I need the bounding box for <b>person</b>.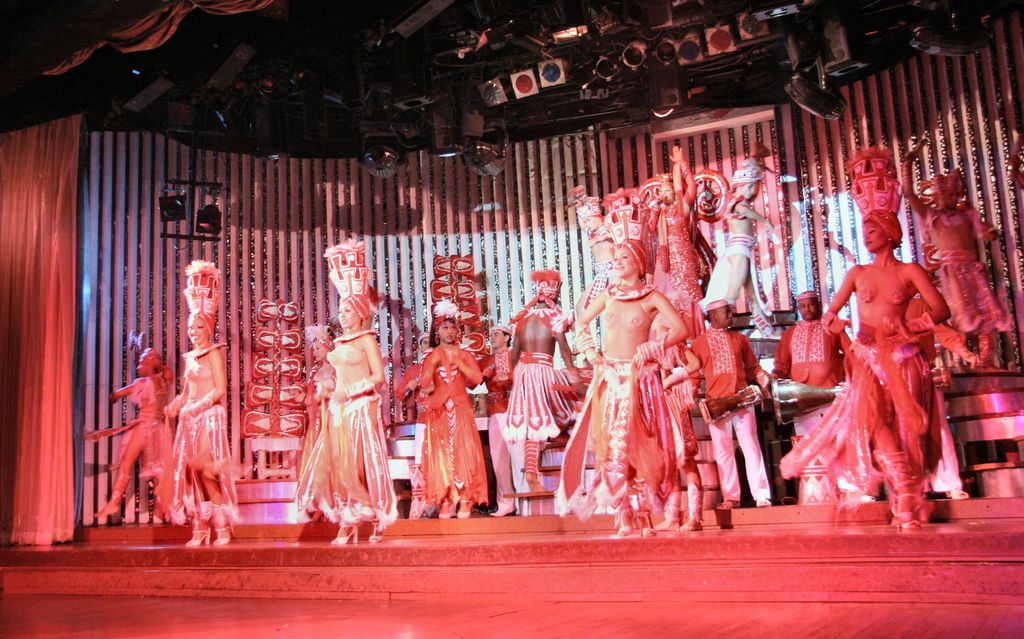
Here it is: <region>303, 325, 337, 465</region>.
